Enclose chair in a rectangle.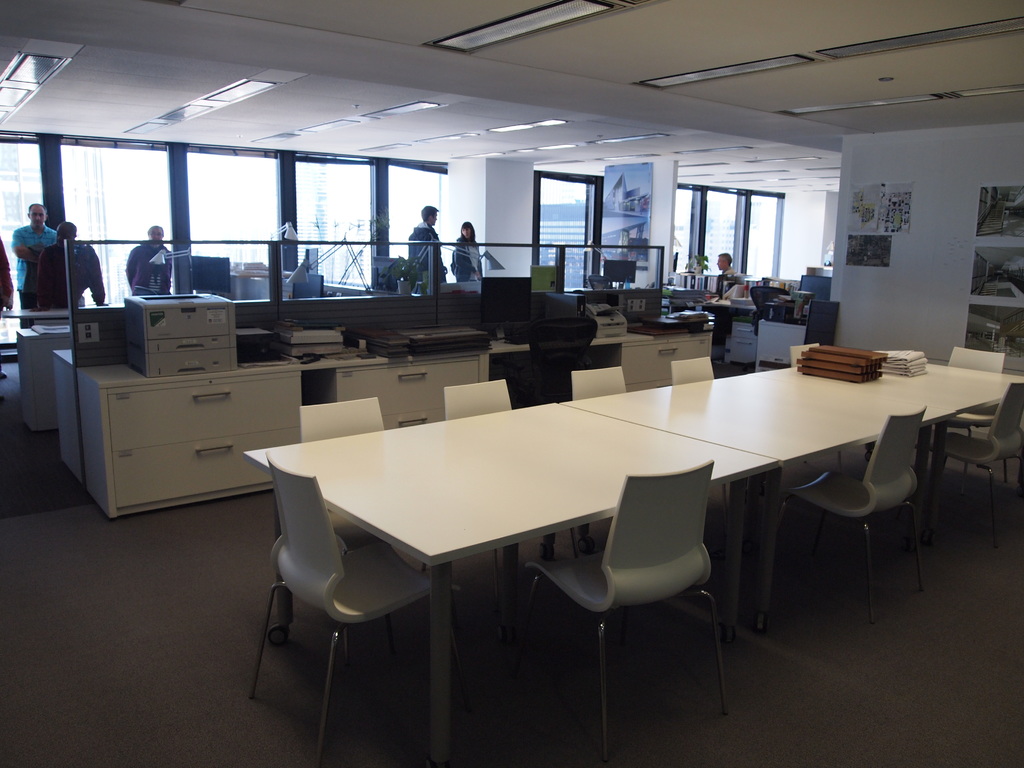
(left=668, top=357, right=753, bottom=505).
